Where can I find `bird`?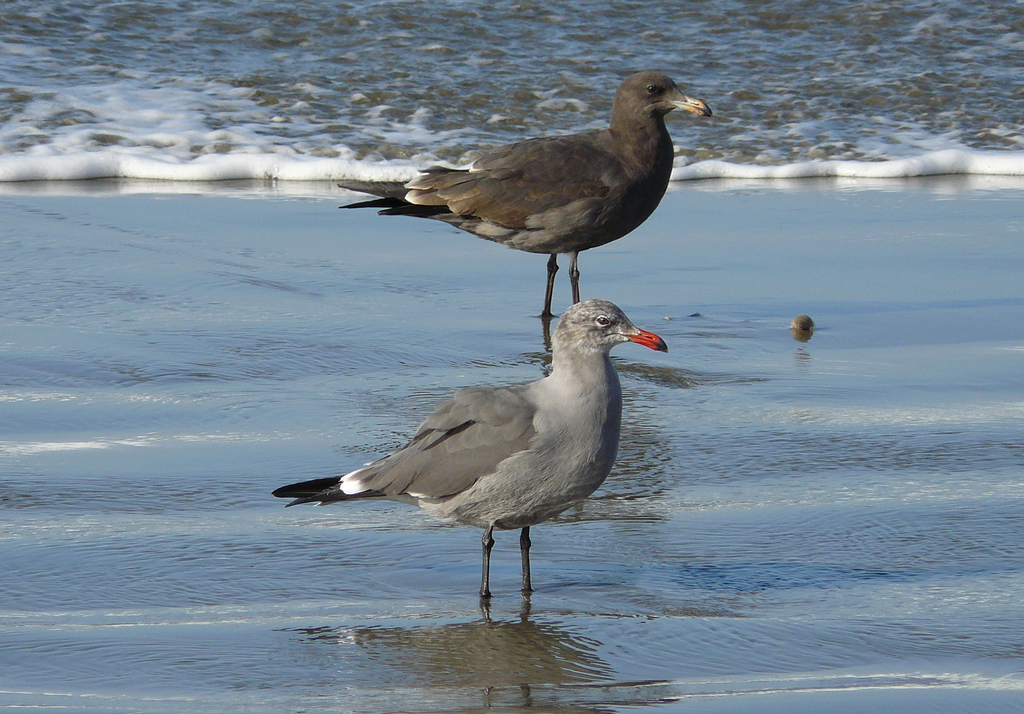
You can find it at select_region(284, 267, 660, 596).
